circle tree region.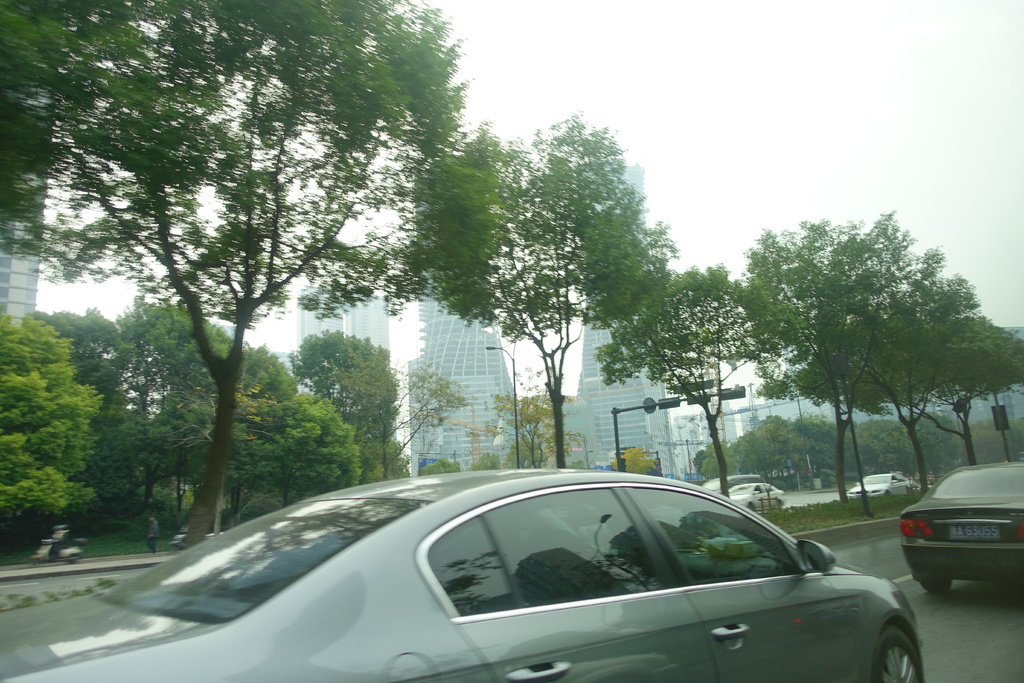
Region: <box>22,300,147,544</box>.
